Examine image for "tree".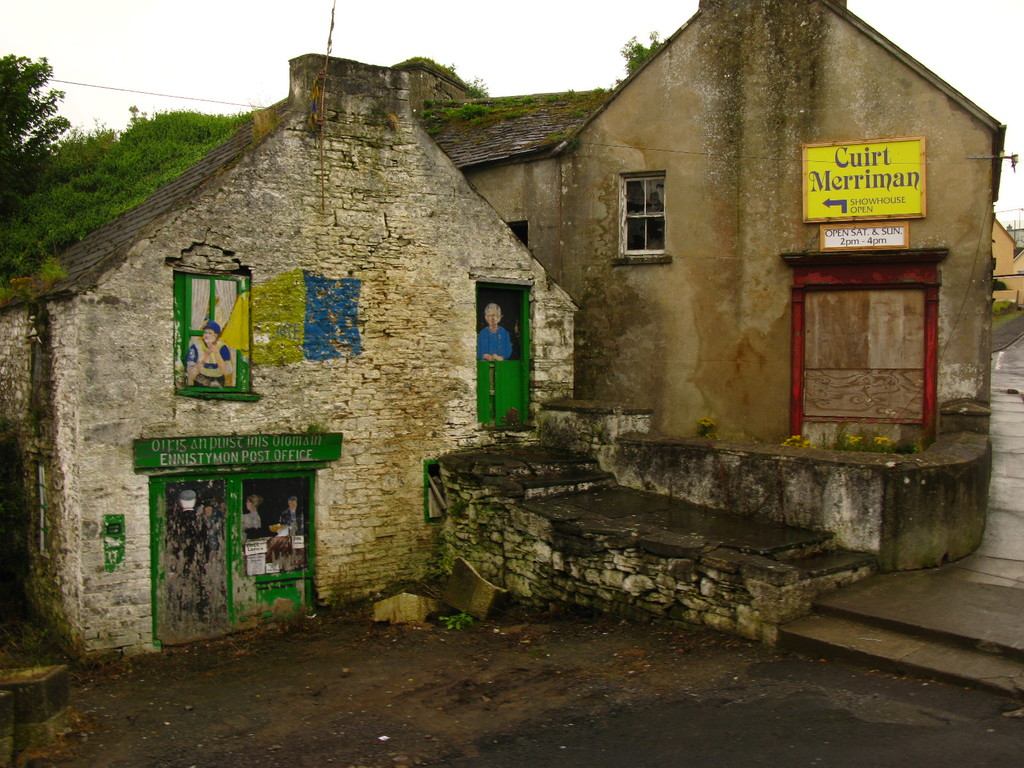
Examination result: (x1=0, y1=51, x2=64, y2=180).
